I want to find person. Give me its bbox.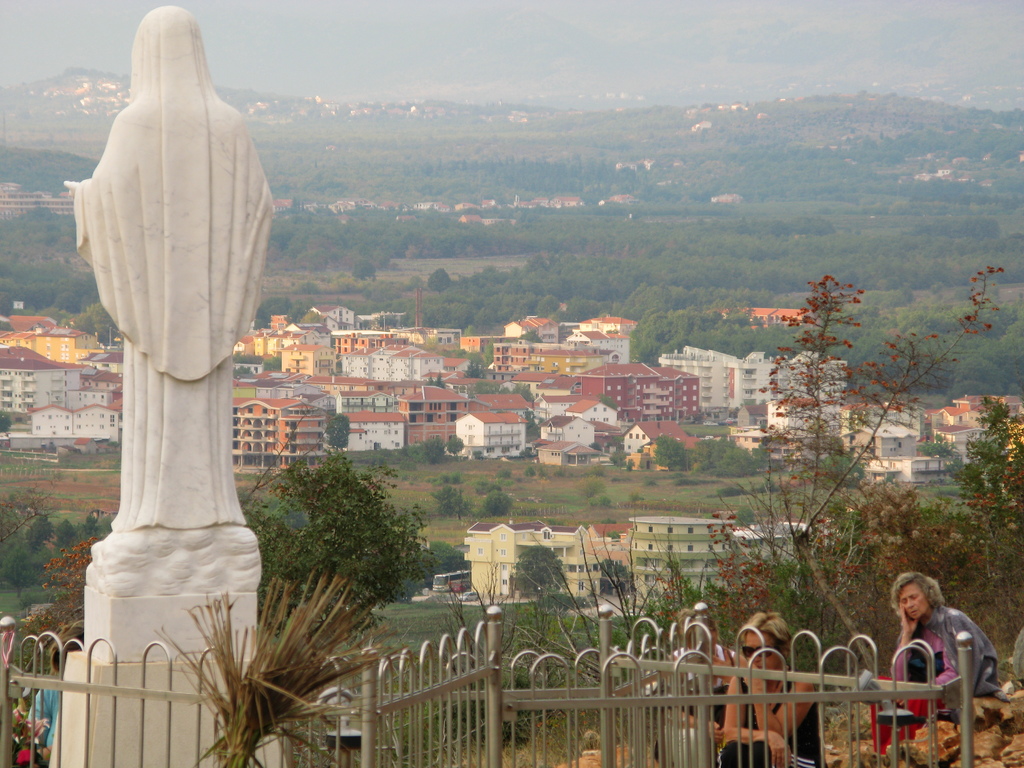
(x1=717, y1=609, x2=835, y2=767).
